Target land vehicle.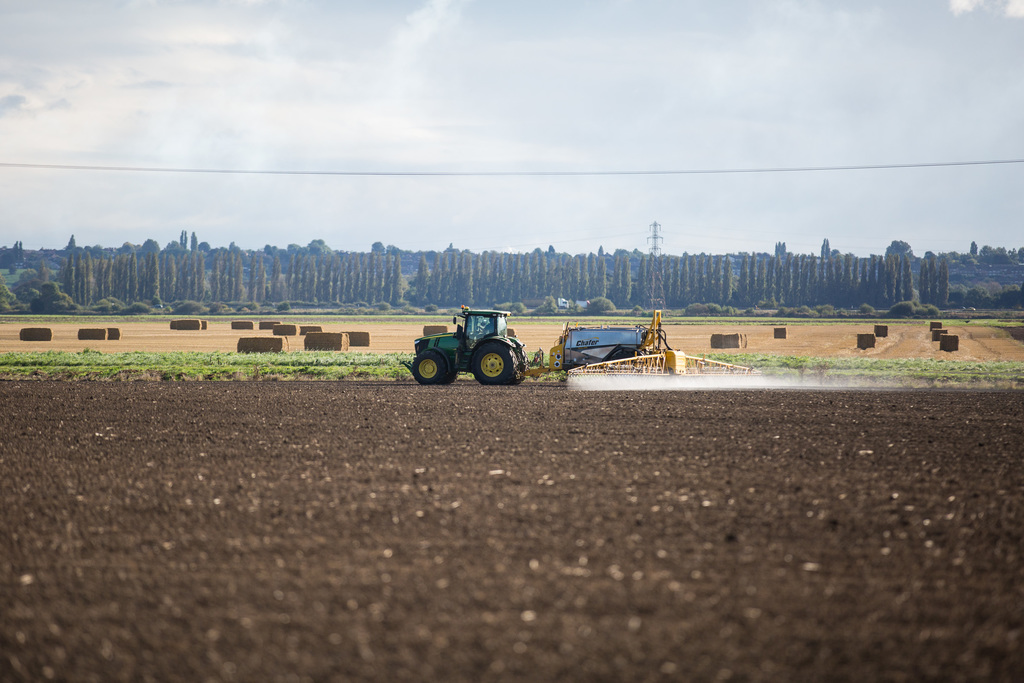
Target region: crop(539, 307, 670, 372).
